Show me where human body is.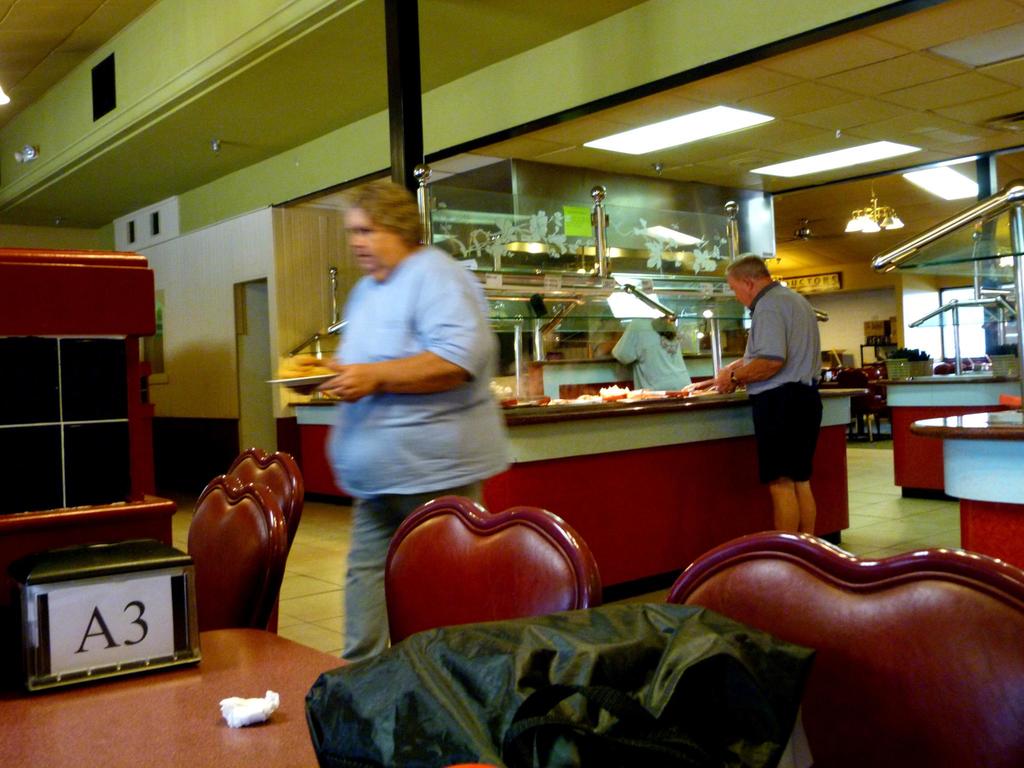
human body is at crop(309, 243, 514, 664).
